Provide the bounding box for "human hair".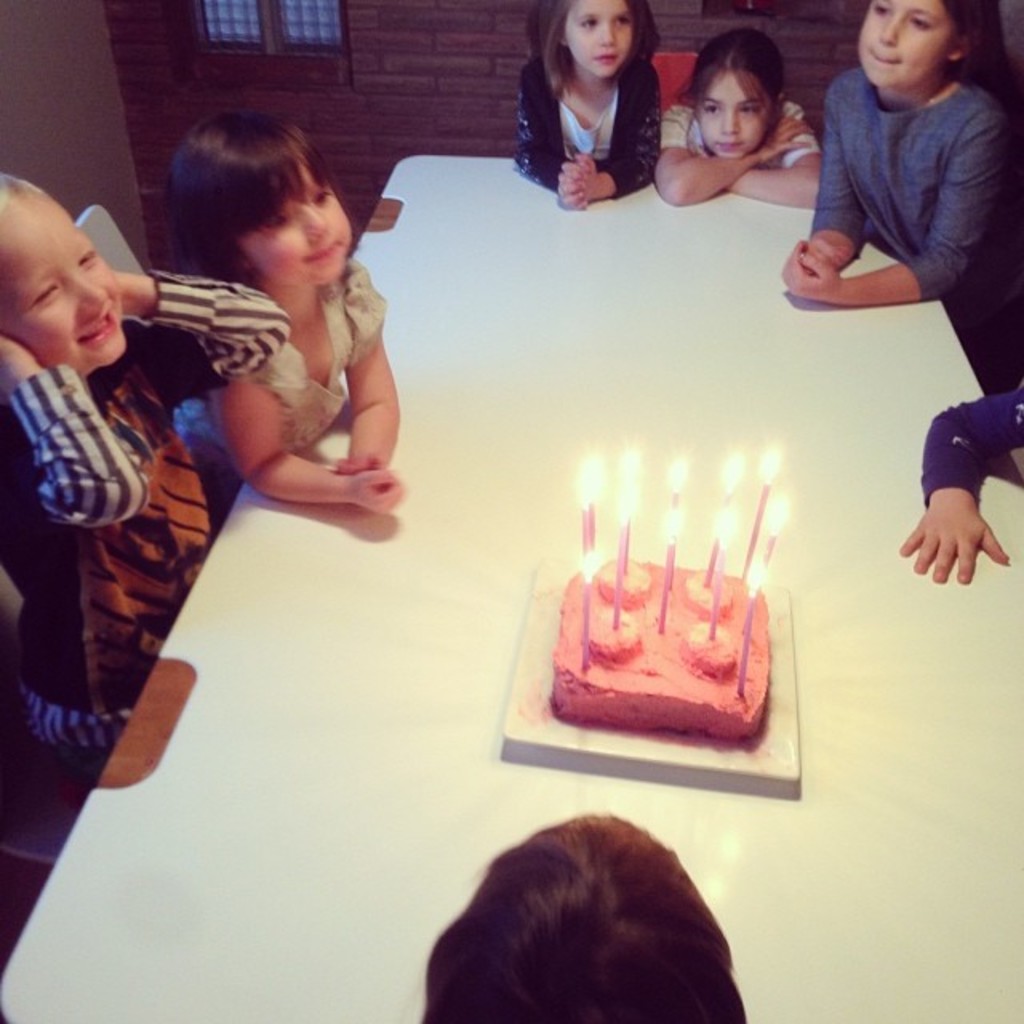
pyautogui.locateOnScreen(664, 24, 787, 160).
